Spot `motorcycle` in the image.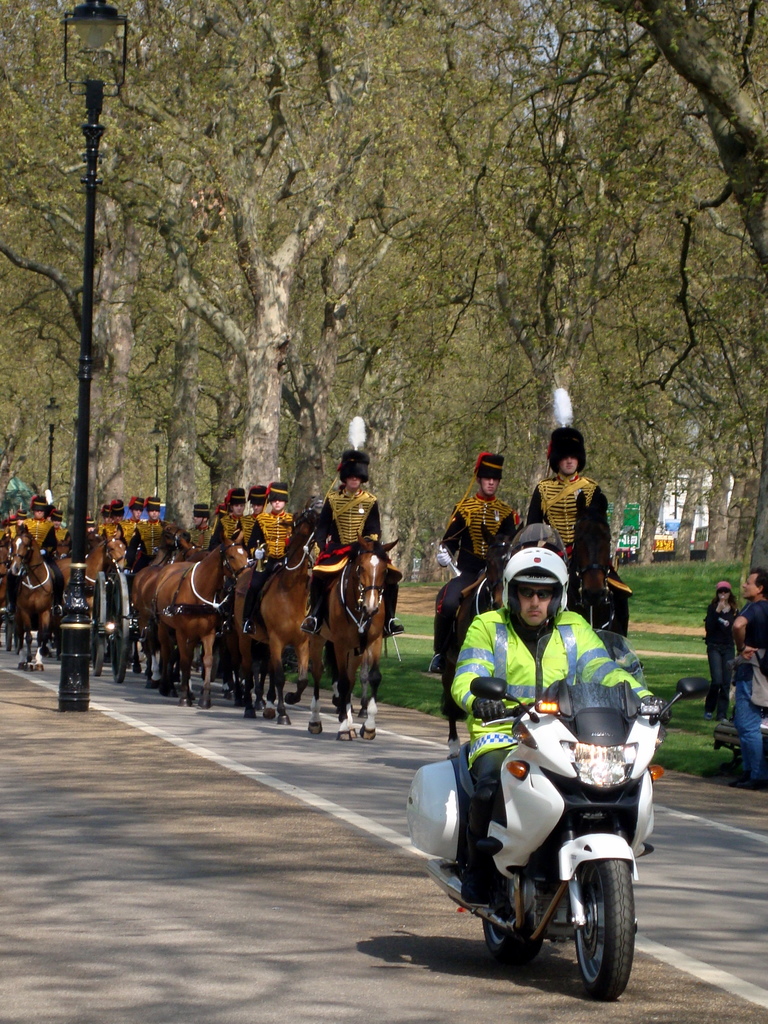
`motorcycle` found at bbox=(430, 675, 681, 911).
